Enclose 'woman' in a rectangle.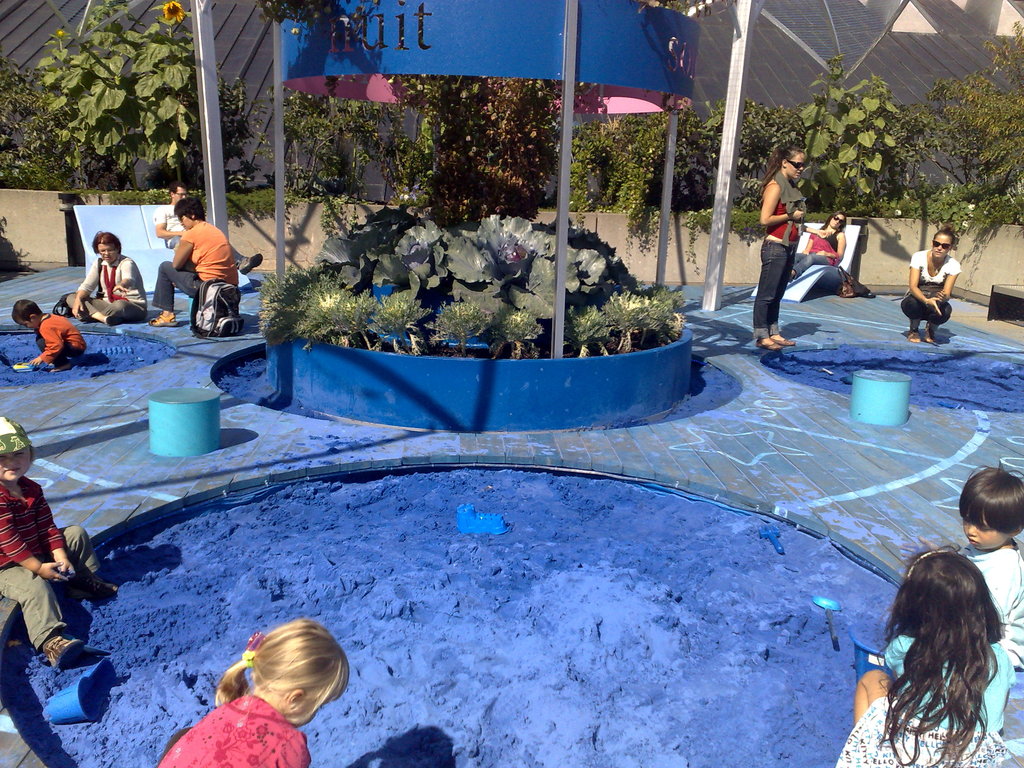
790, 216, 864, 308.
